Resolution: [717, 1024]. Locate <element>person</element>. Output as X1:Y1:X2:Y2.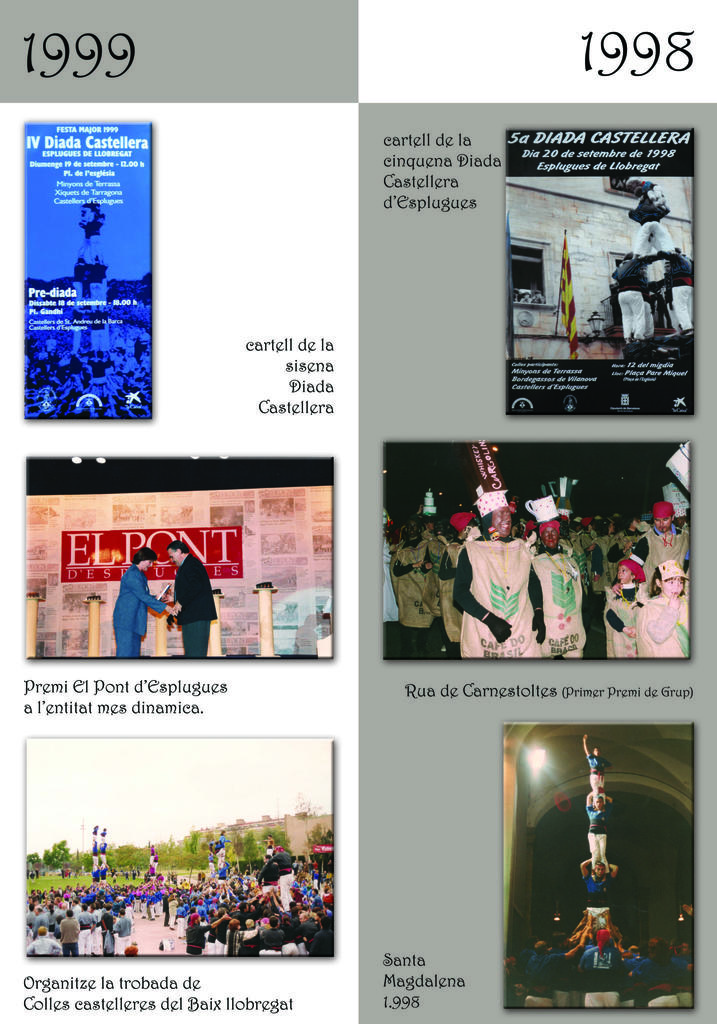
106:544:172:664.
